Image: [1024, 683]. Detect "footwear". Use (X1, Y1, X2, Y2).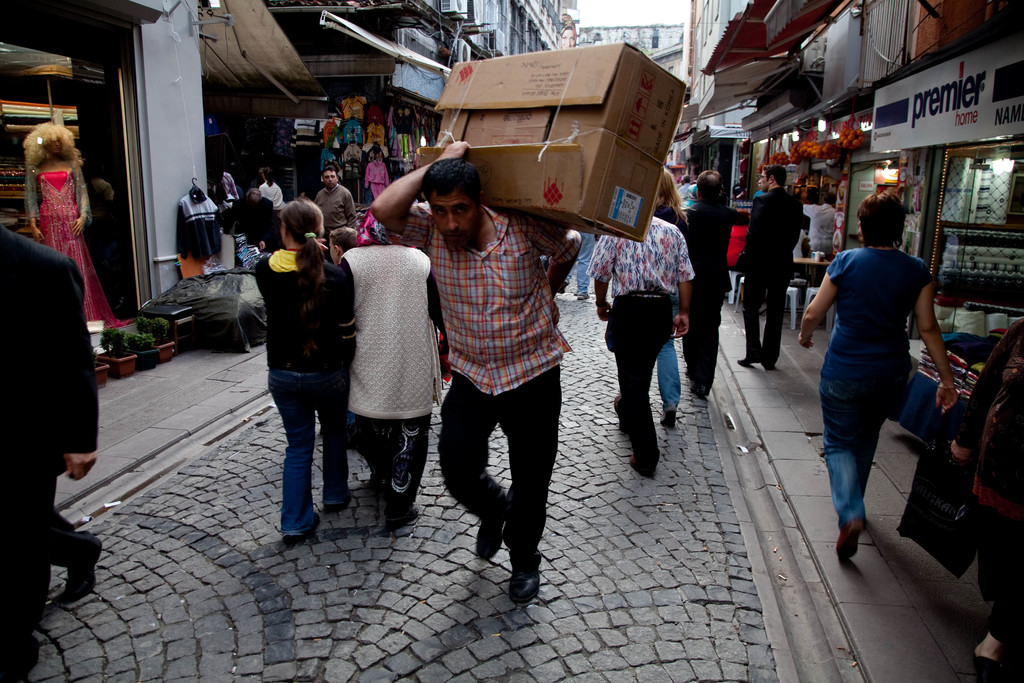
(837, 518, 865, 559).
